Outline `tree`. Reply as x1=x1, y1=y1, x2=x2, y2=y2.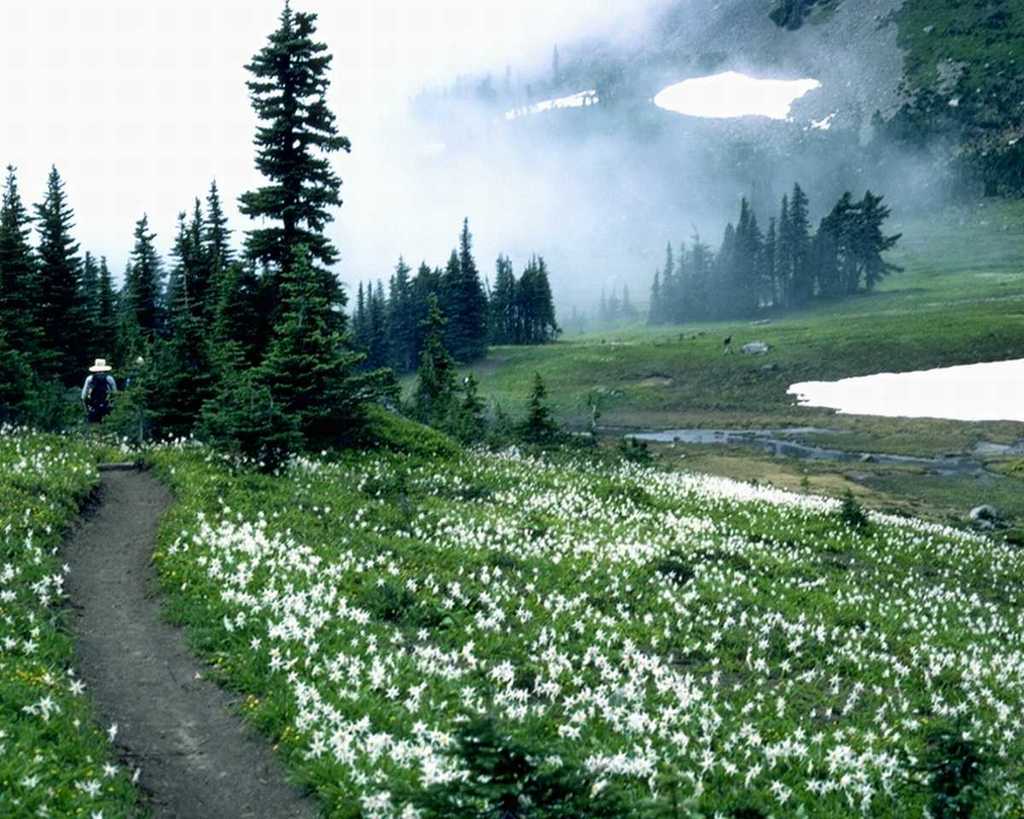
x1=197, y1=180, x2=254, y2=399.
